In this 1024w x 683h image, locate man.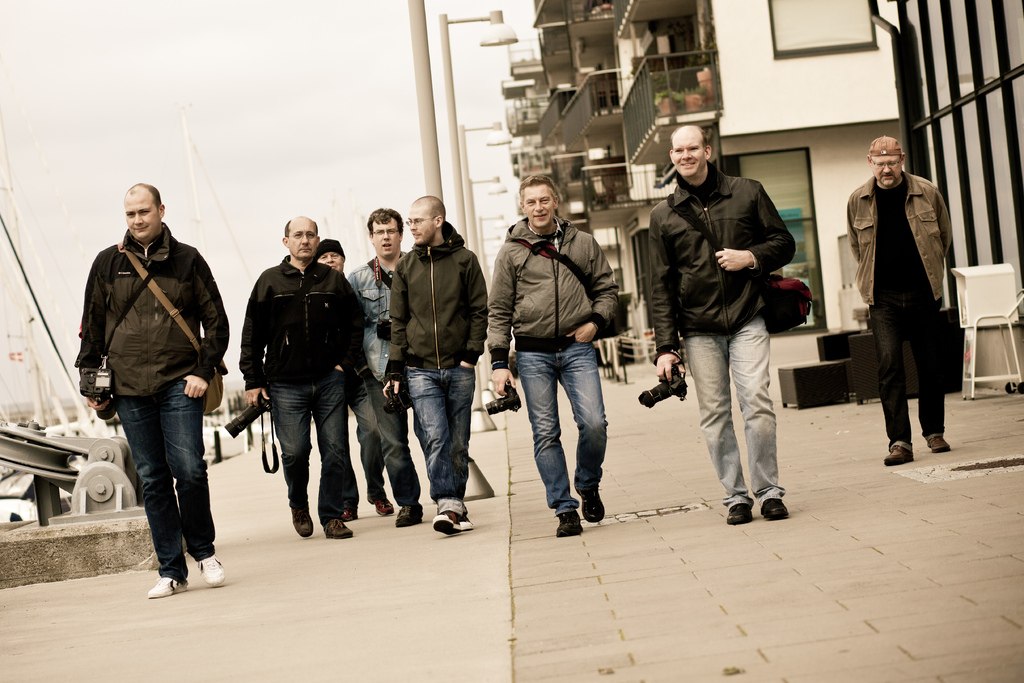
Bounding box: x1=383, y1=194, x2=489, y2=537.
